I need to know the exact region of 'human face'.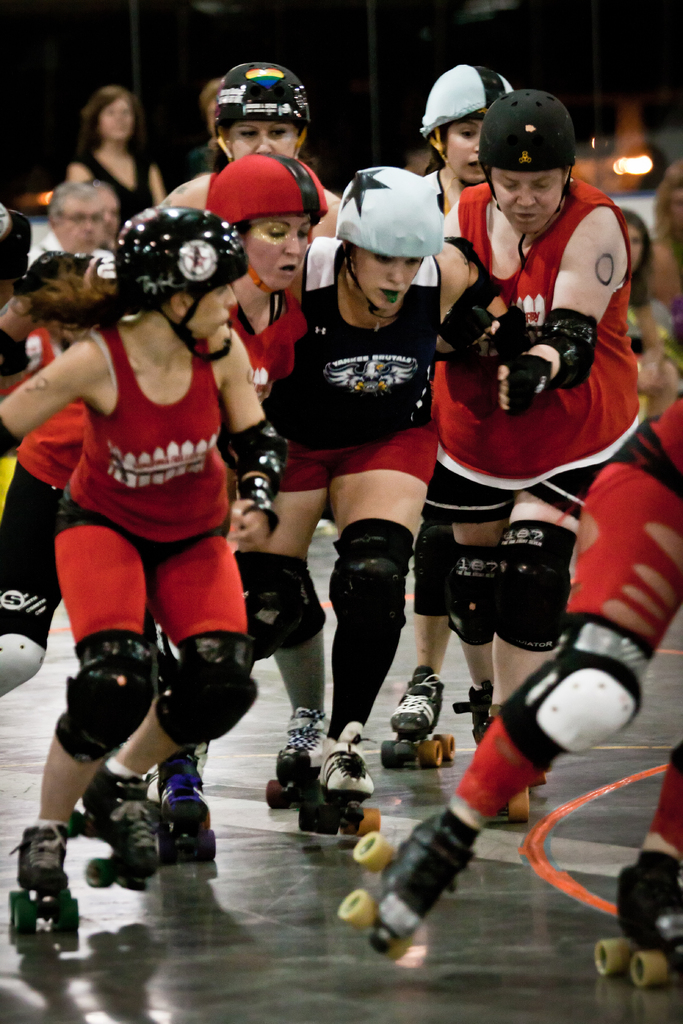
Region: {"x1": 350, "y1": 252, "x2": 420, "y2": 316}.
